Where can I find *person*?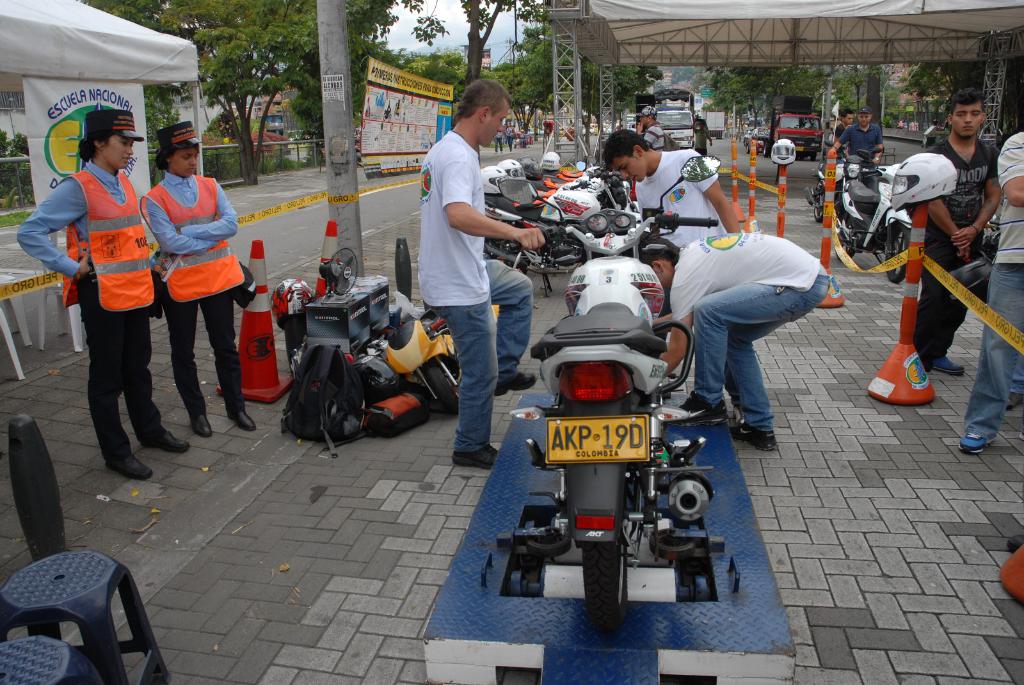
You can find it at box=[505, 126, 514, 148].
